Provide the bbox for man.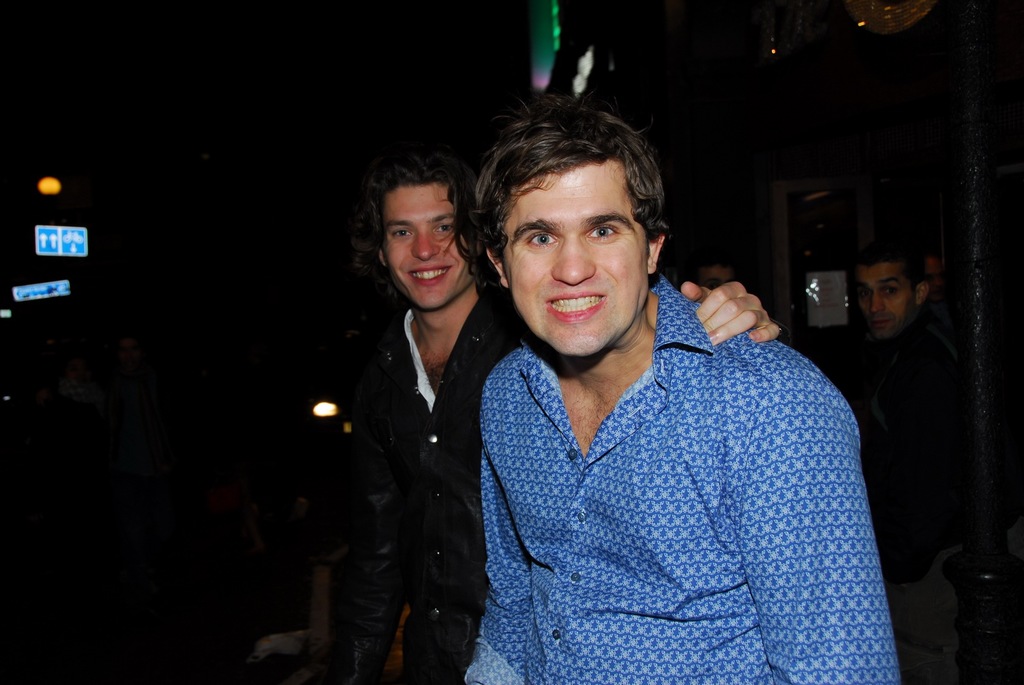
(x1=463, y1=95, x2=916, y2=684).
